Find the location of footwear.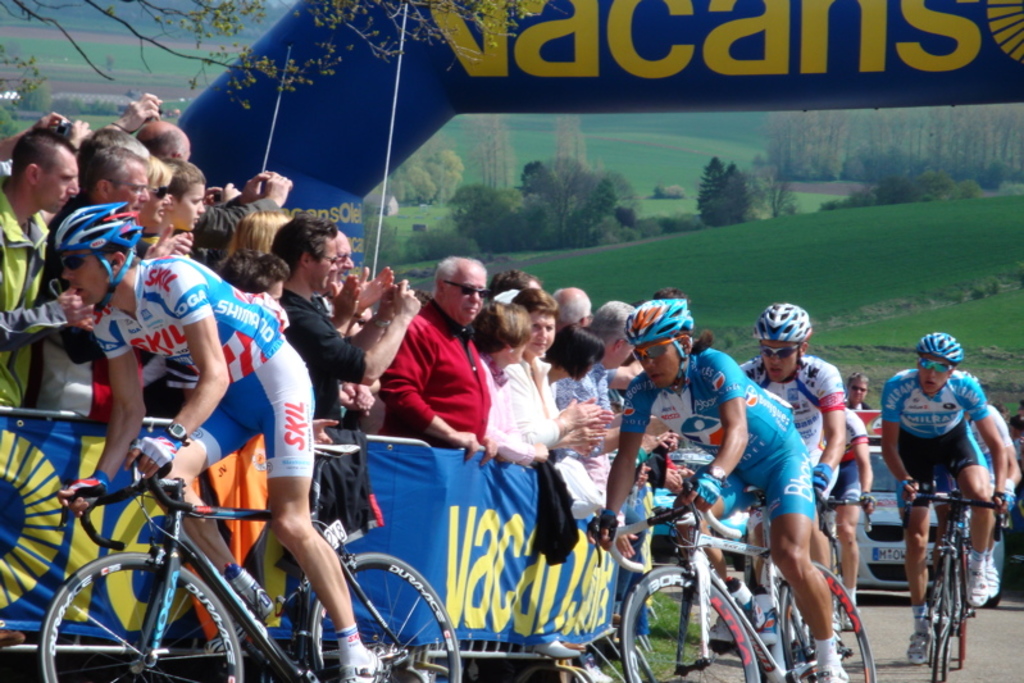
Location: rect(991, 556, 1001, 602).
